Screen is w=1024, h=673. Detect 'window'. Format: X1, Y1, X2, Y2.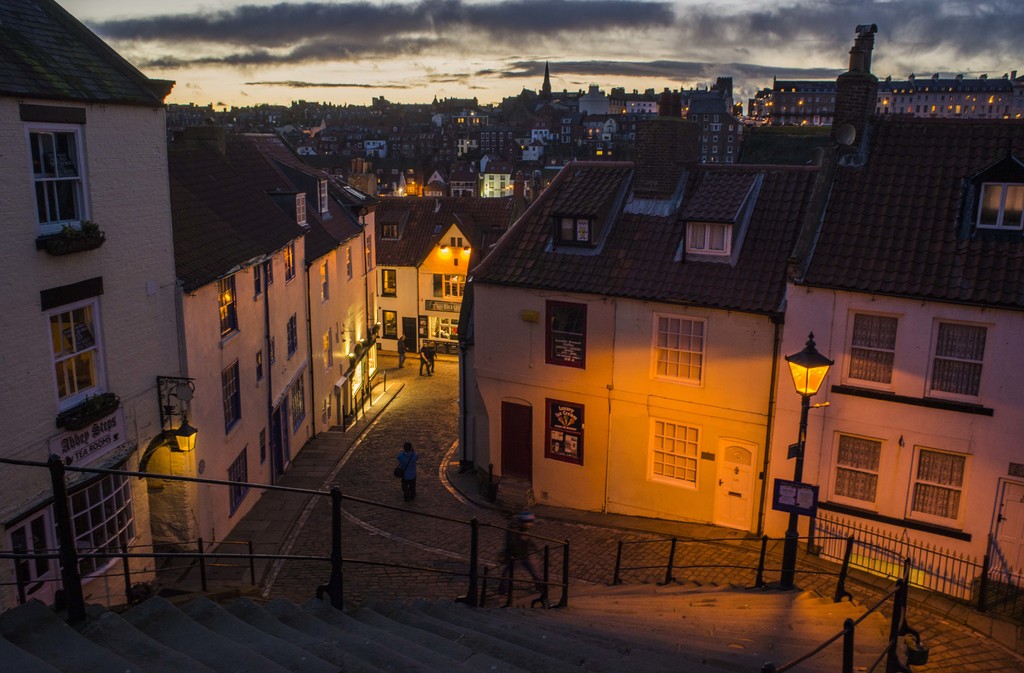
690, 223, 731, 254.
